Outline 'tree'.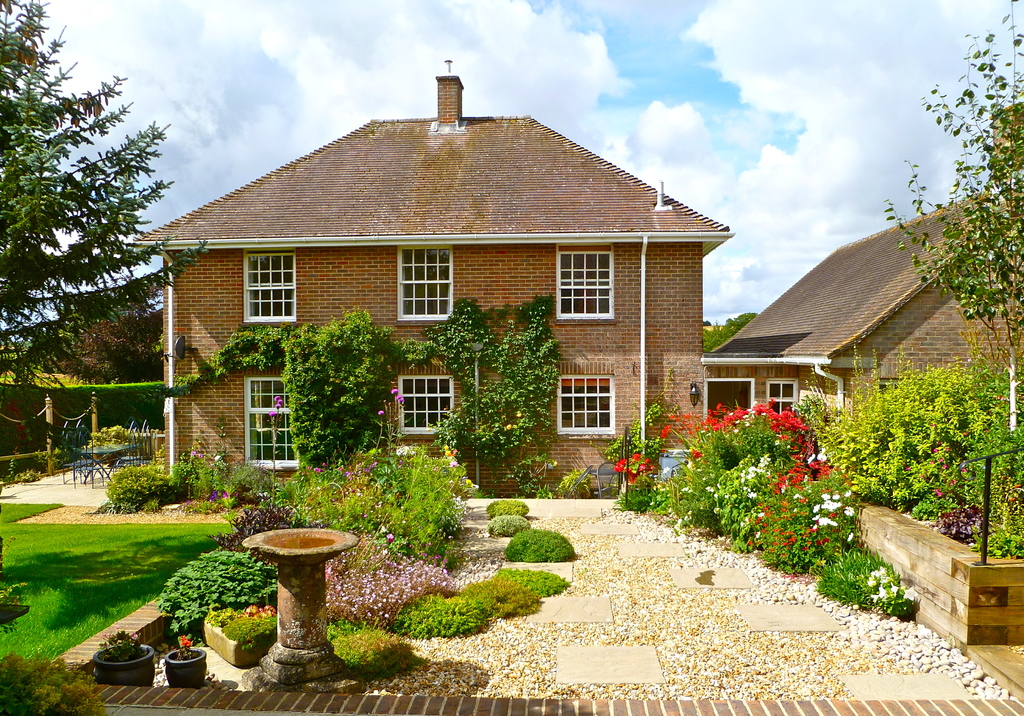
Outline: [69, 289, 166, 384].
